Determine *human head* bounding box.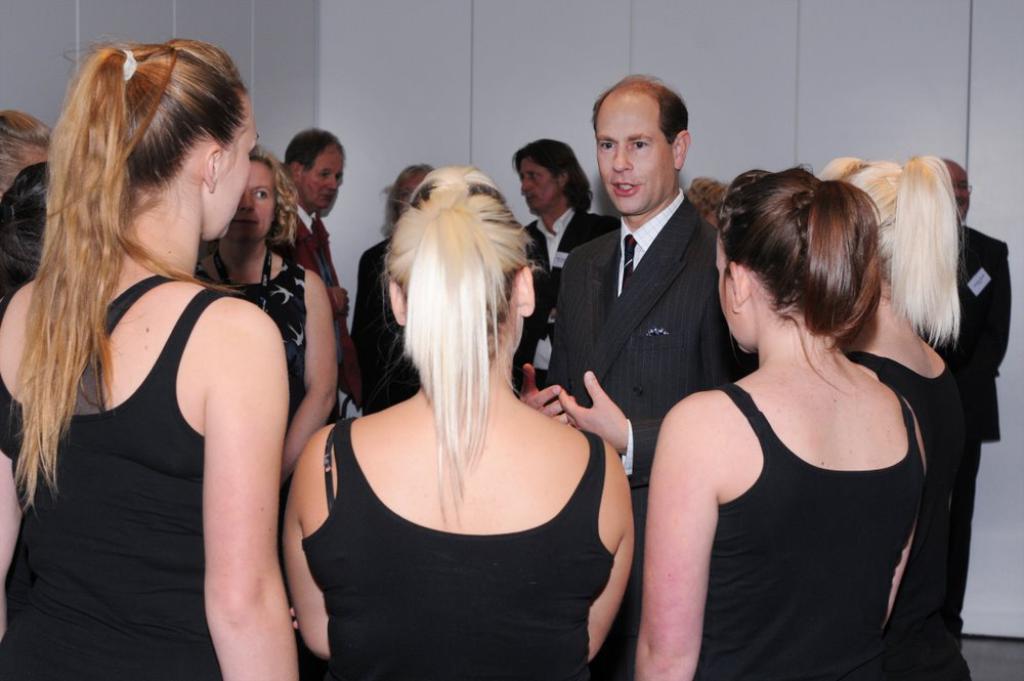
Determined: x1=0 y1=107 x2=58 y2=200.
